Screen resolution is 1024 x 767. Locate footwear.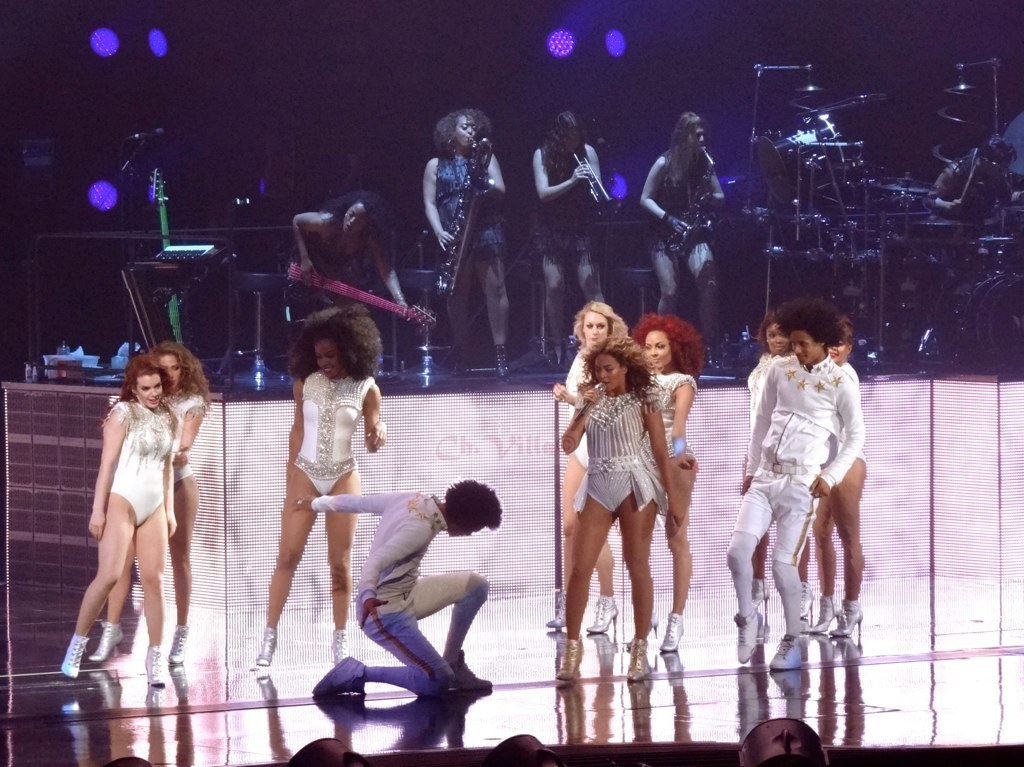
[left=734, top=605, right=763, bottom=666].
